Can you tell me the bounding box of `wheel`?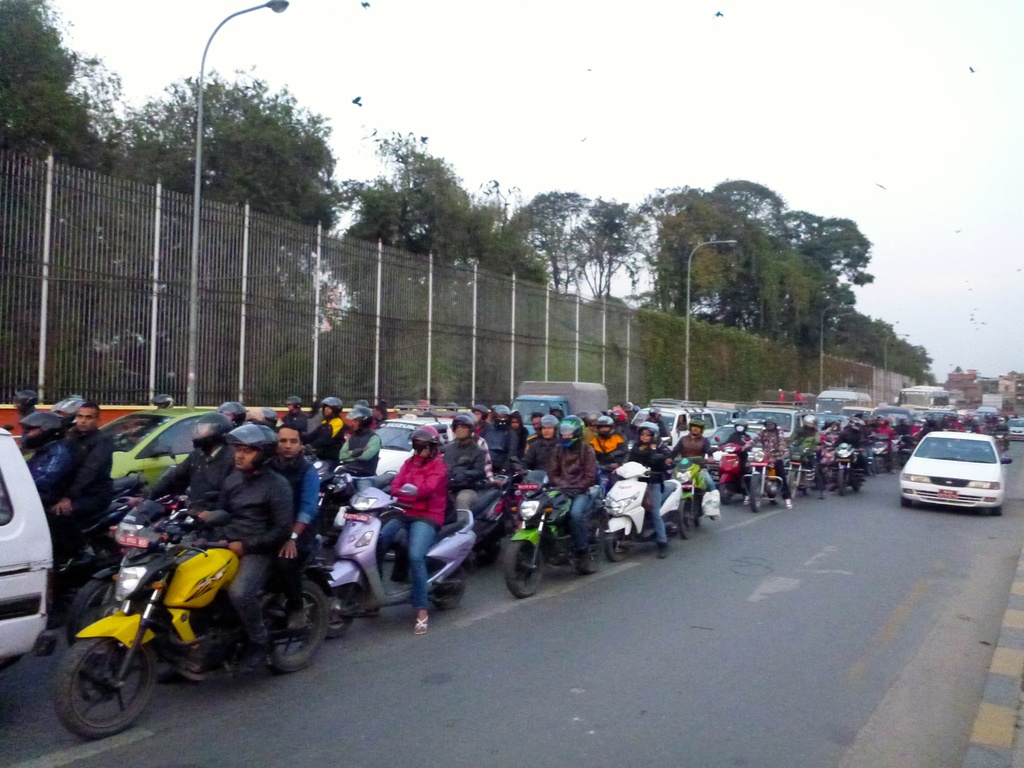
989 506 1003 513.
